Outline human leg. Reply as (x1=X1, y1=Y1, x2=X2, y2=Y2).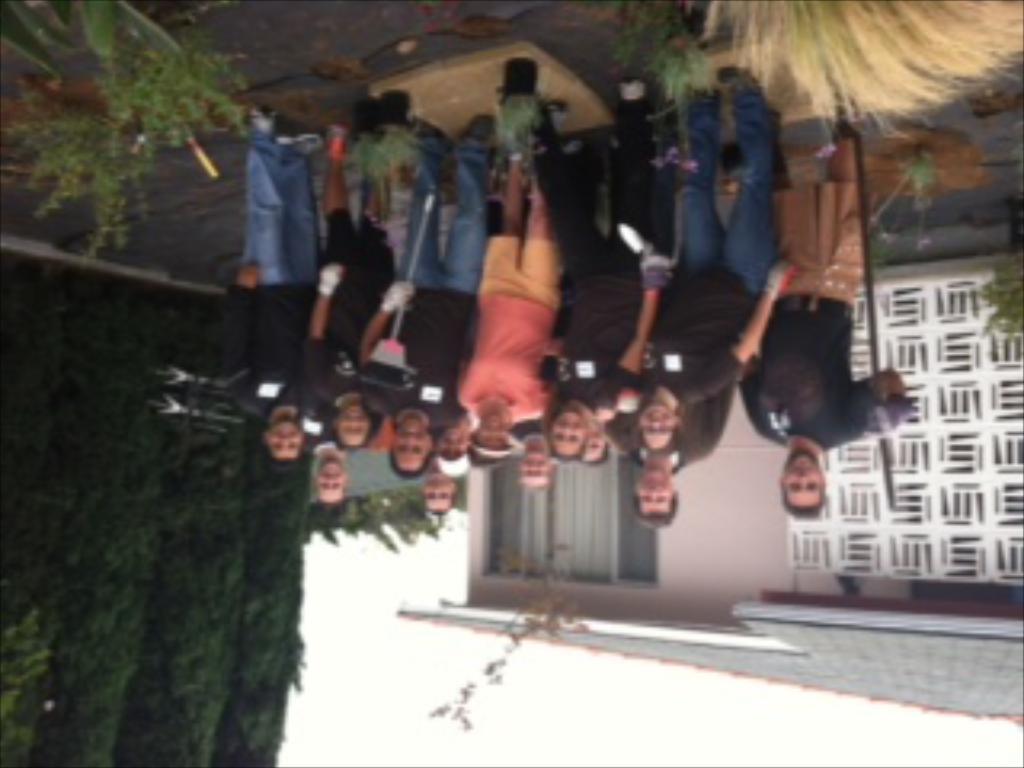
(x1=246, y1=102, x2=320, y2=275).
